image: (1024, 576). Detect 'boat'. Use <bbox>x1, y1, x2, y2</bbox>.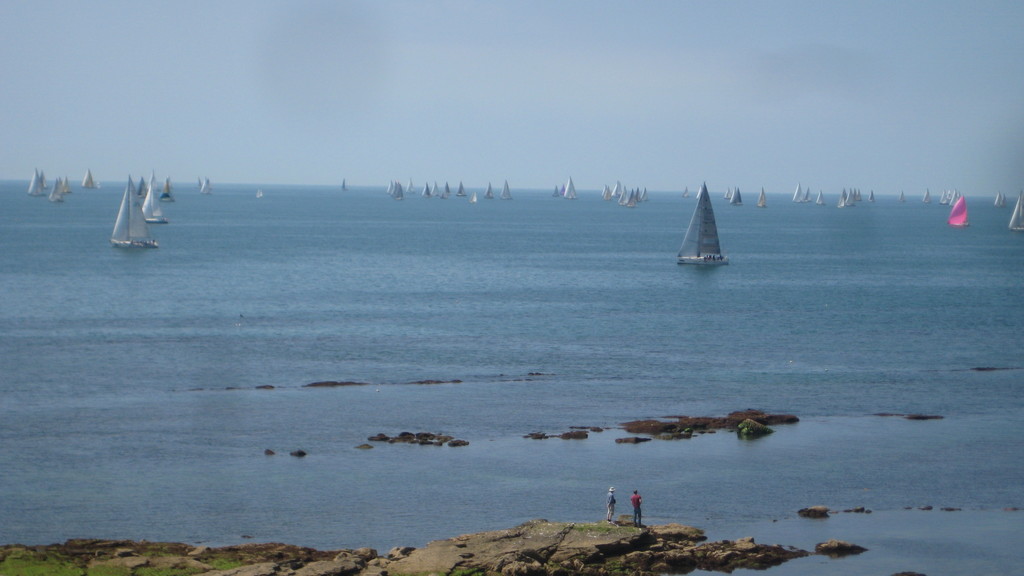
<bbox>563, 177, 581, 200</bbox>.
